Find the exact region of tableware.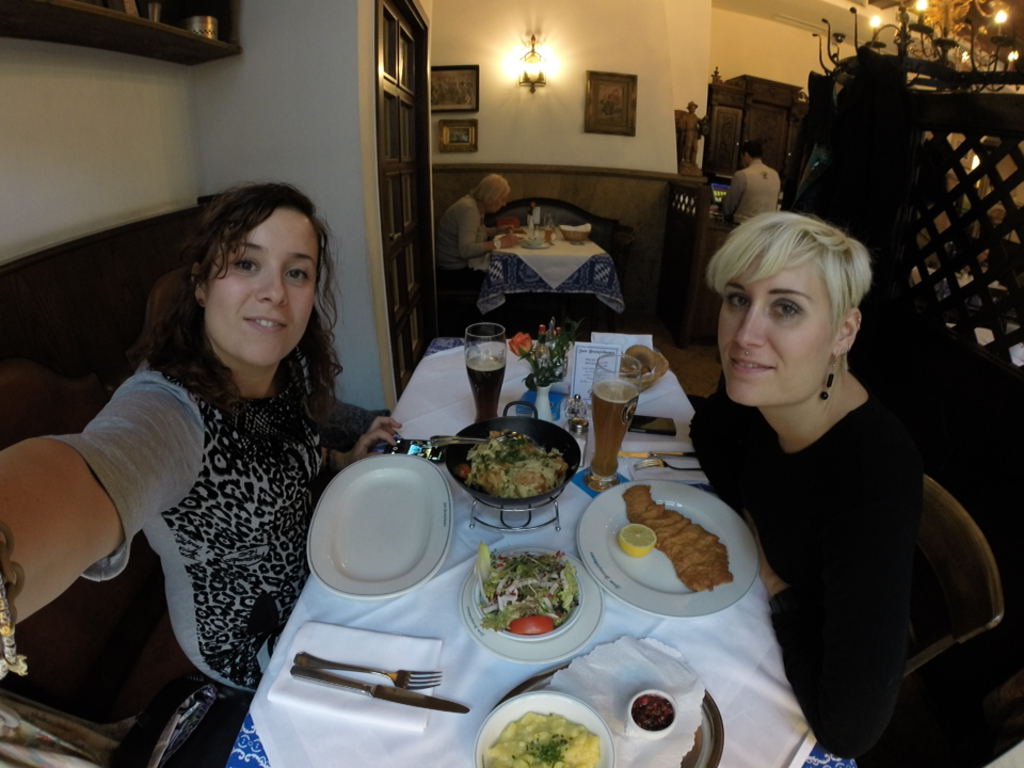
Exact region: 586,354,640,490.
